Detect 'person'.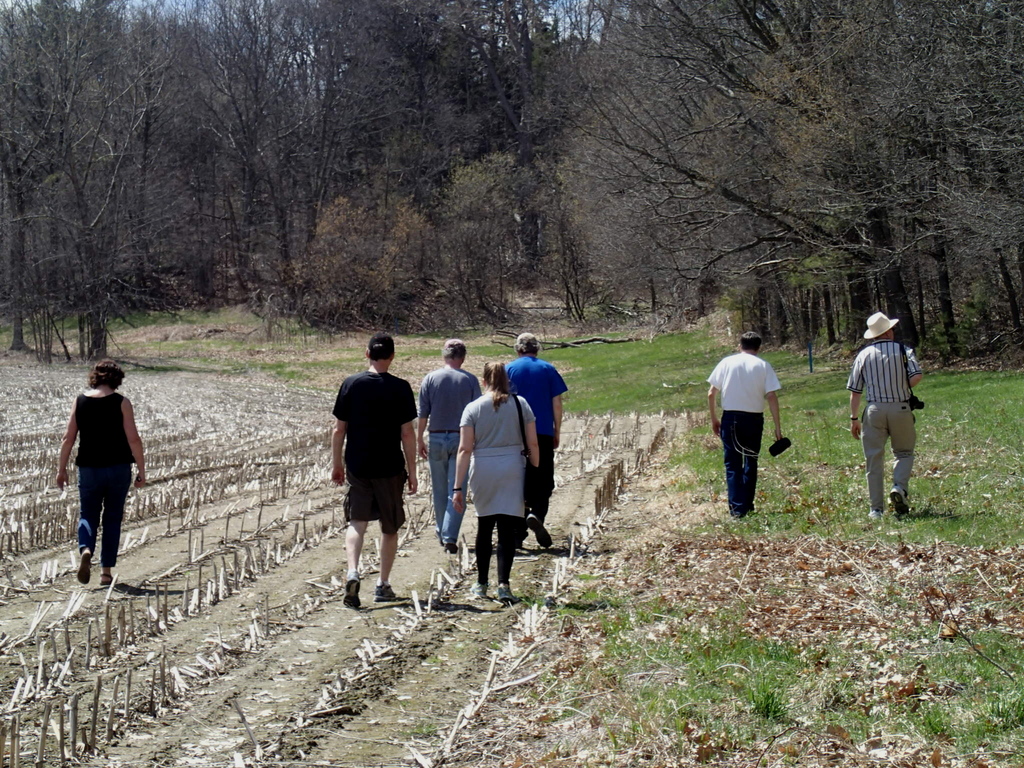
Detected at [847,314,927,516].
